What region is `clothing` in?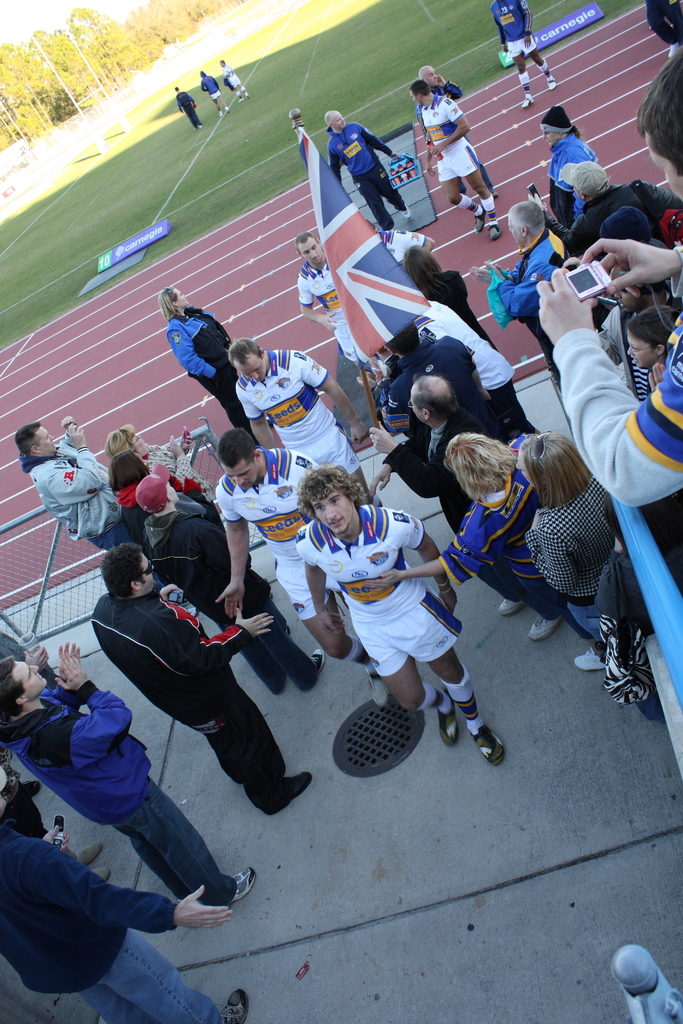
bbox=(400, 297, 532, 424).
